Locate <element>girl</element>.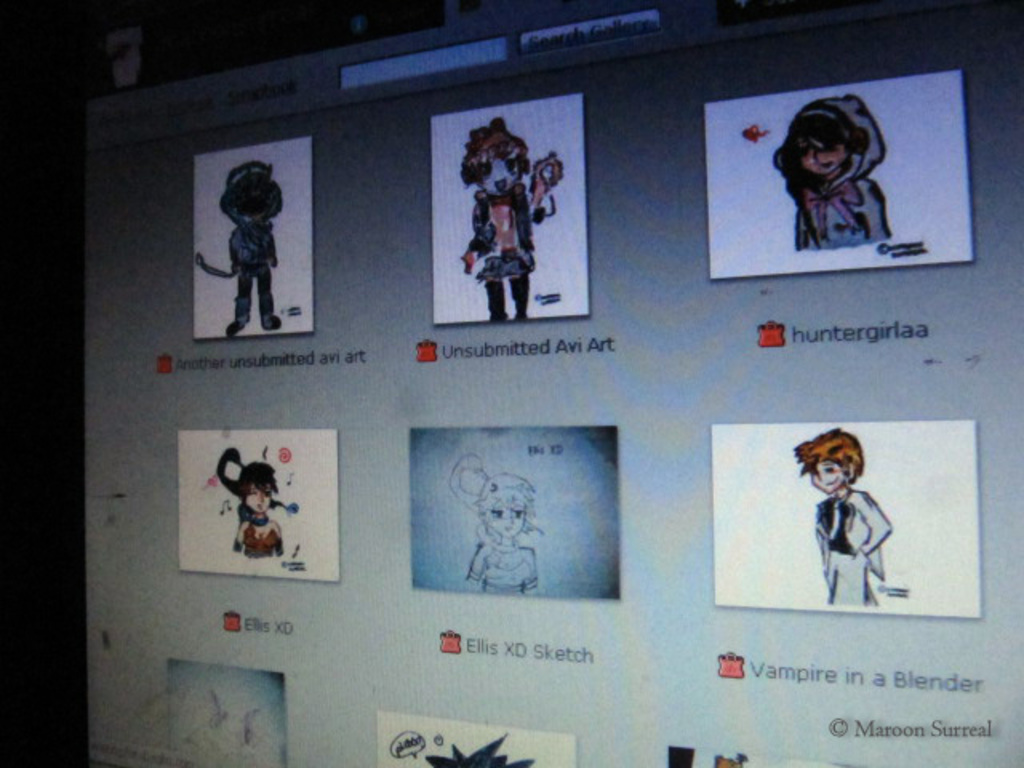
Bounding box: <bbox>448, 453, 546, 595</bbox>.
